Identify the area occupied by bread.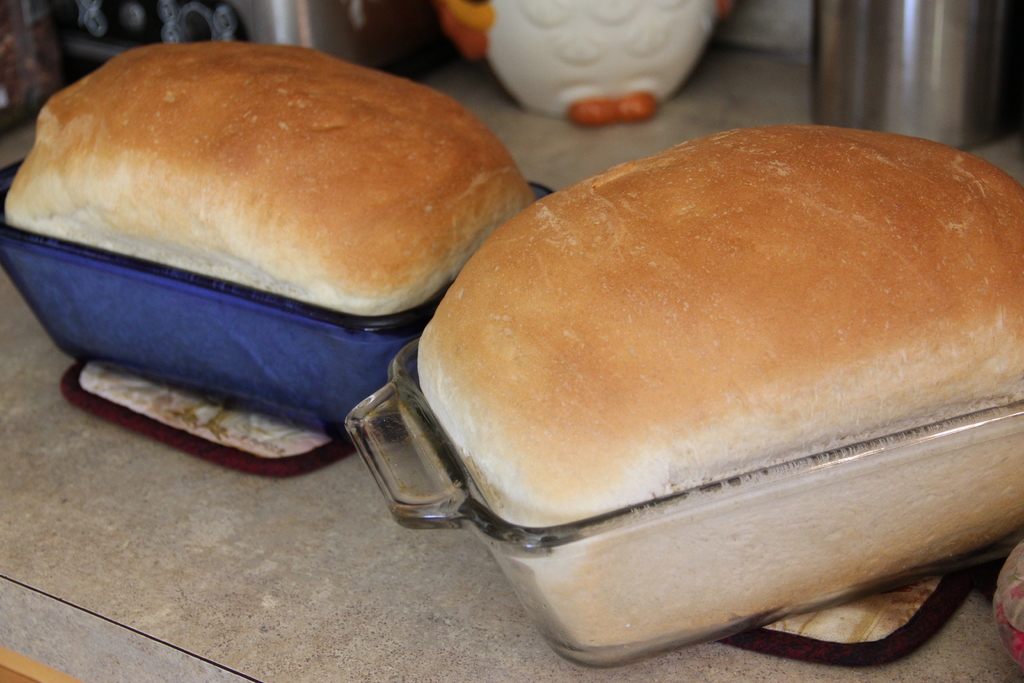
Area: <region>9, 18, 526, 335</region>.
